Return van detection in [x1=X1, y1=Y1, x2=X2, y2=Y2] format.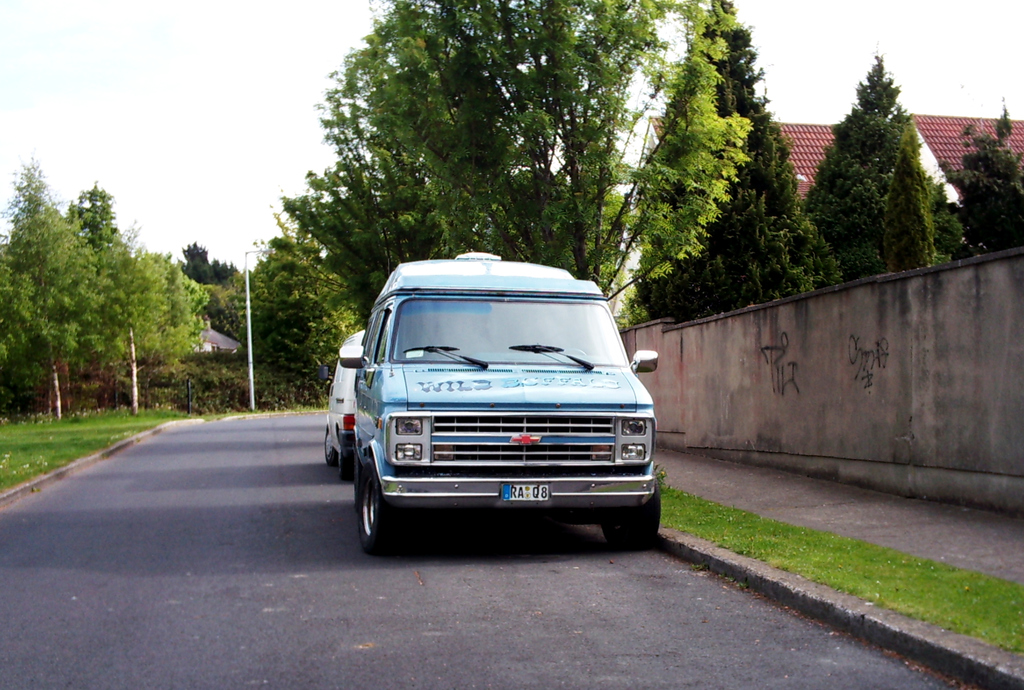
[x1=337, y1=249, x2=660, y2=559].
